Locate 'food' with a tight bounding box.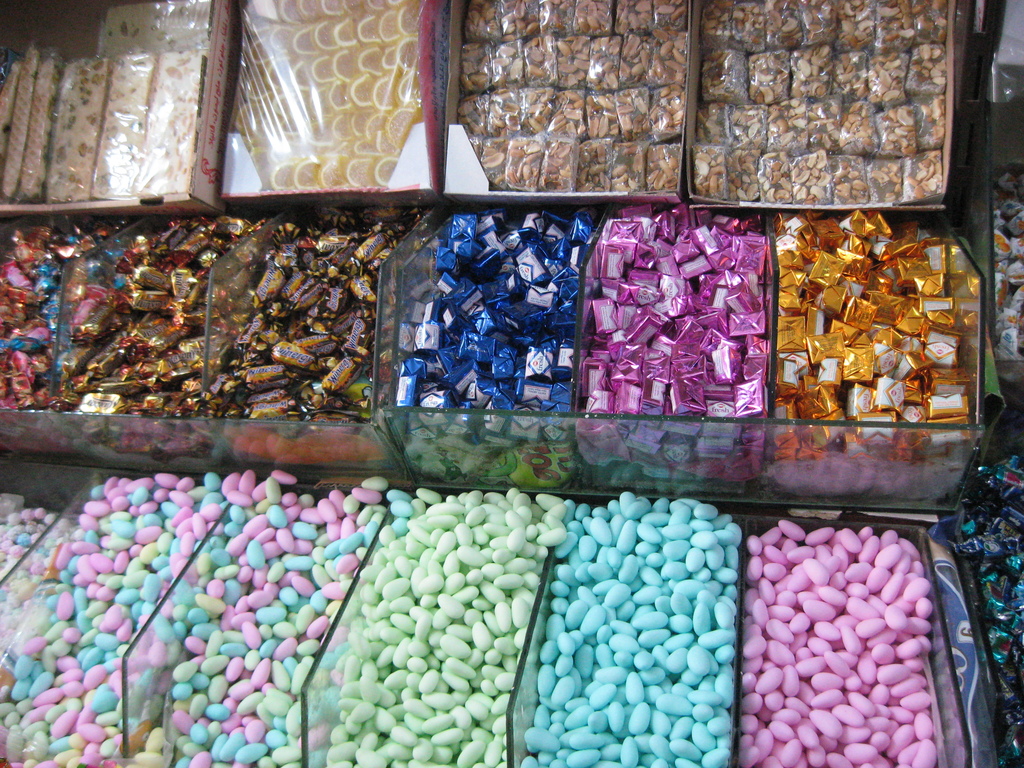
bbox=[577, 200, 764, 493].
